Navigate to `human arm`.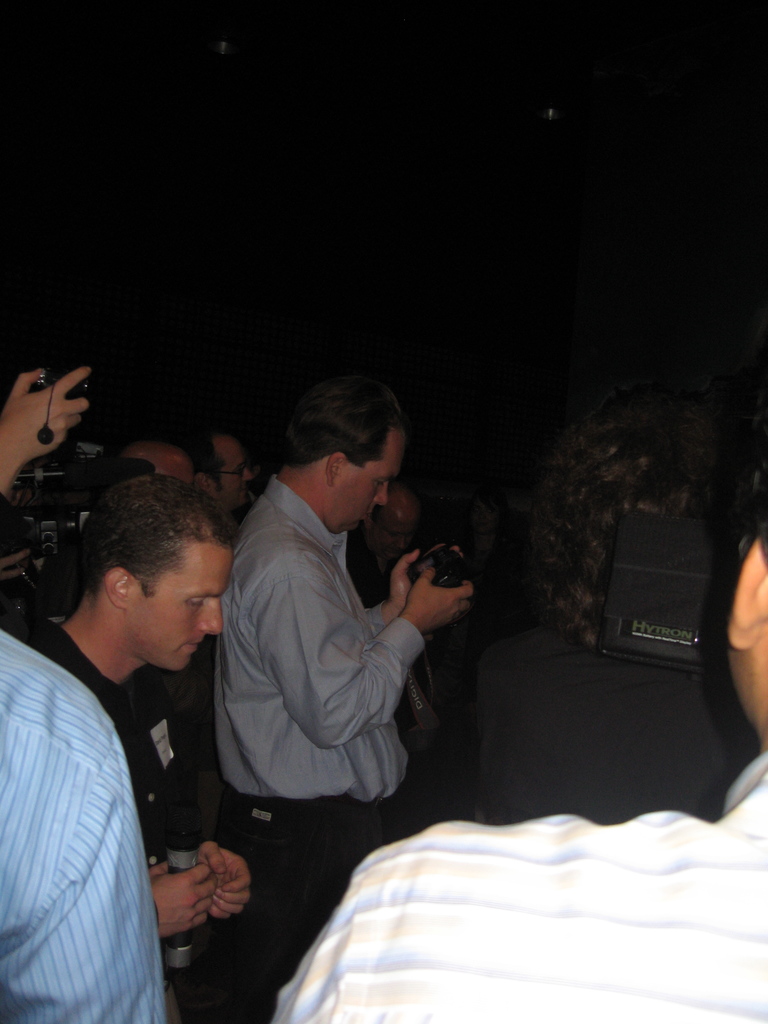
Navigation target: 0,363,89,498.
